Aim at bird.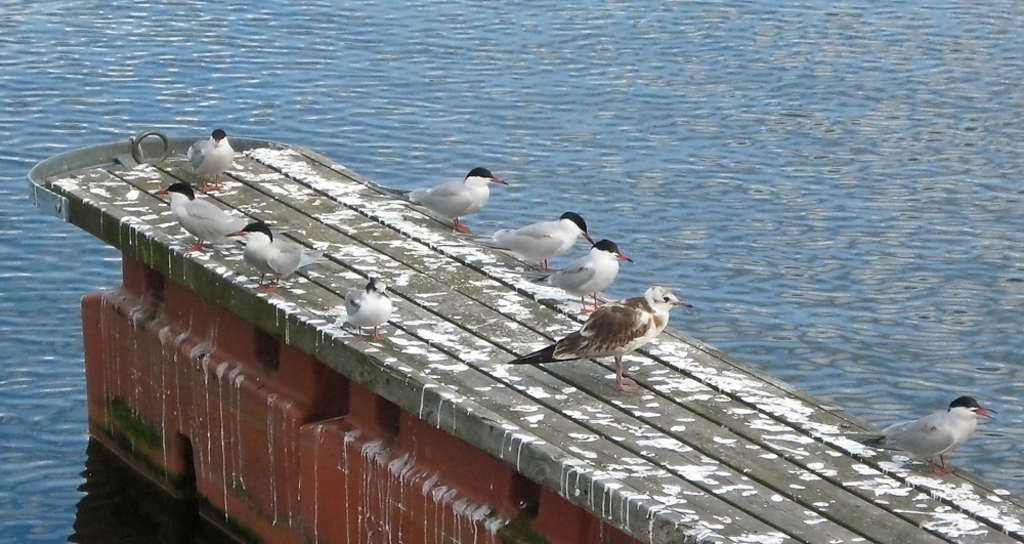
Aimed at [821, 393, 998, 478].
